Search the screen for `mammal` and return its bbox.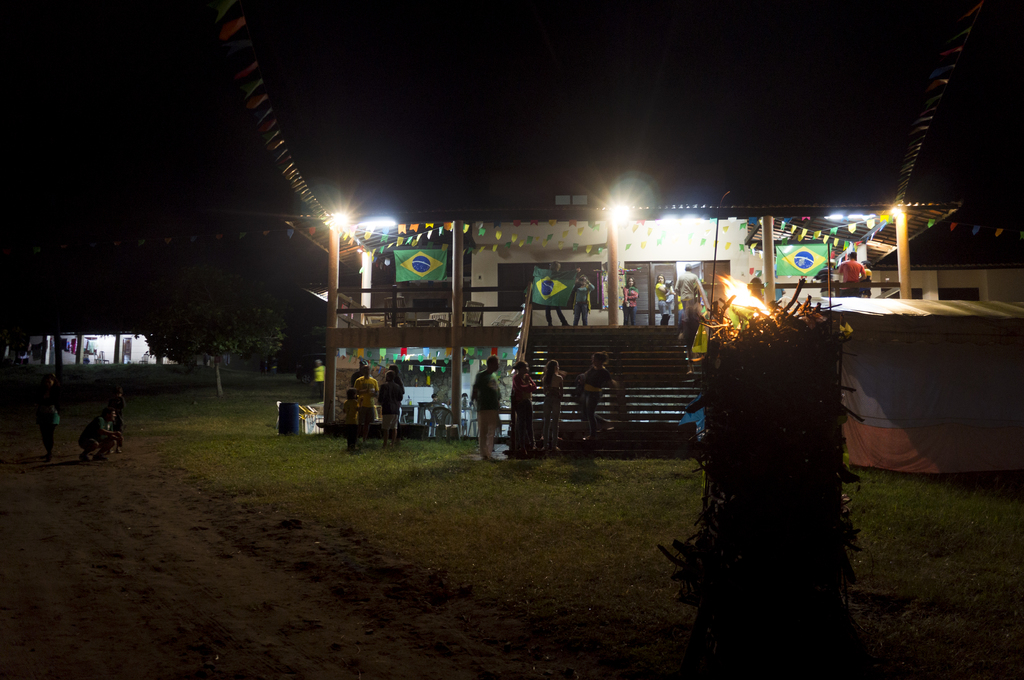
Found: bbox=[575, 351, 618, 443].
